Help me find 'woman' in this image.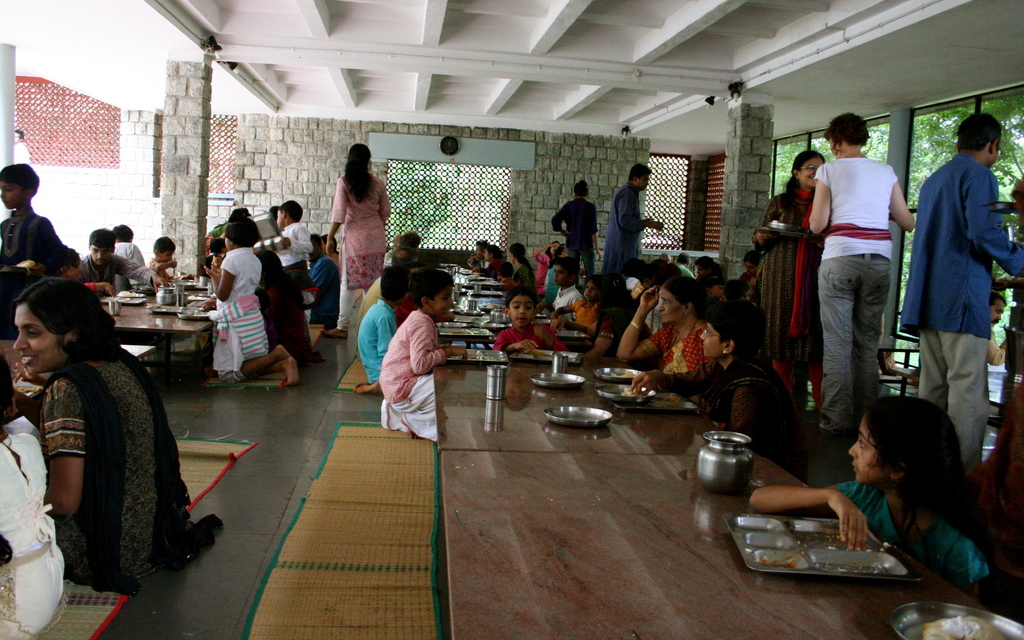
Found it: l=317, t=140, r=392, b=345.
